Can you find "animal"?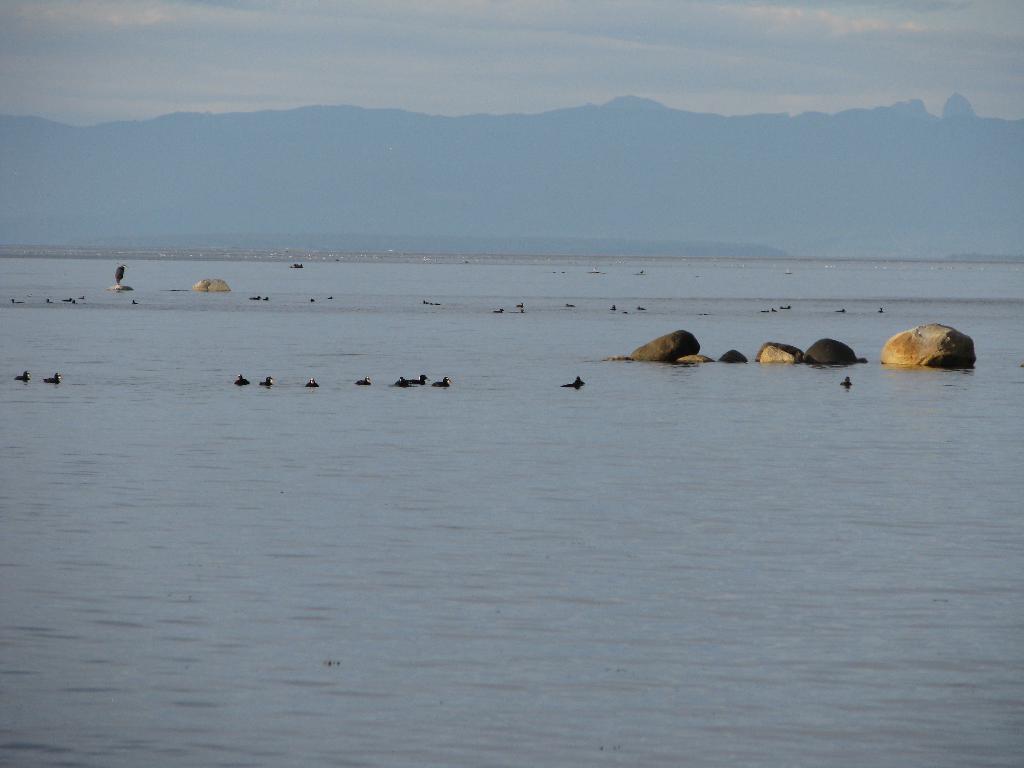
Yes, bounding box: [left=122, top=261, right=124, bottom=289].
